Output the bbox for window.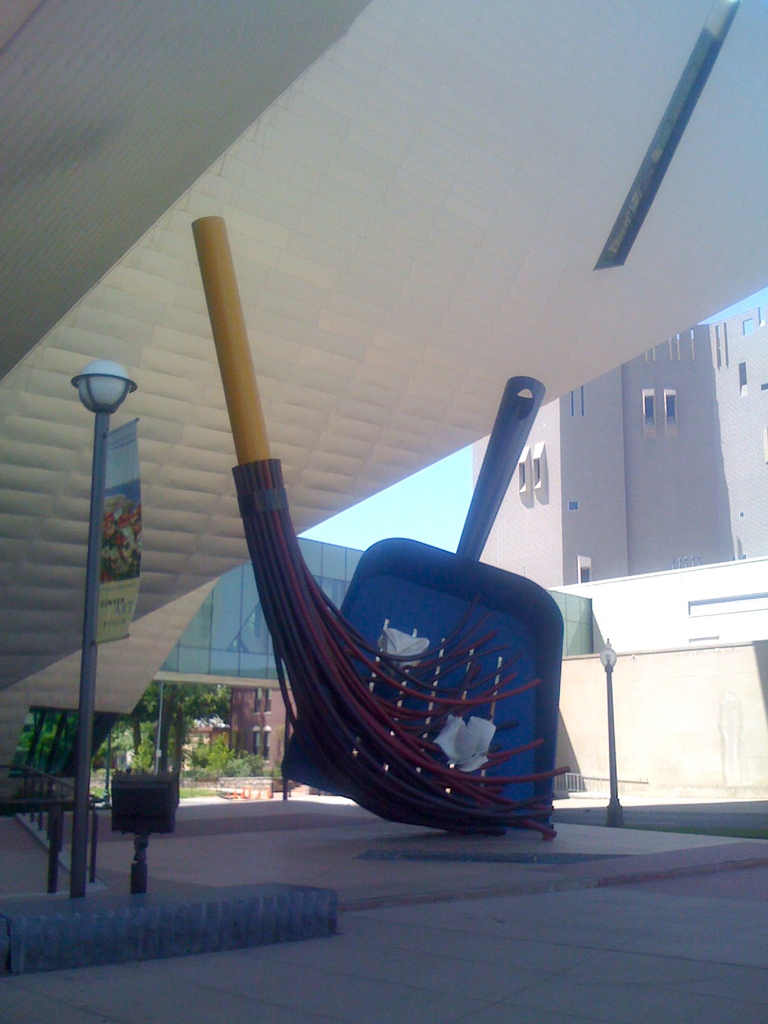
[left=530, top=454, right=544, bottom=487].
